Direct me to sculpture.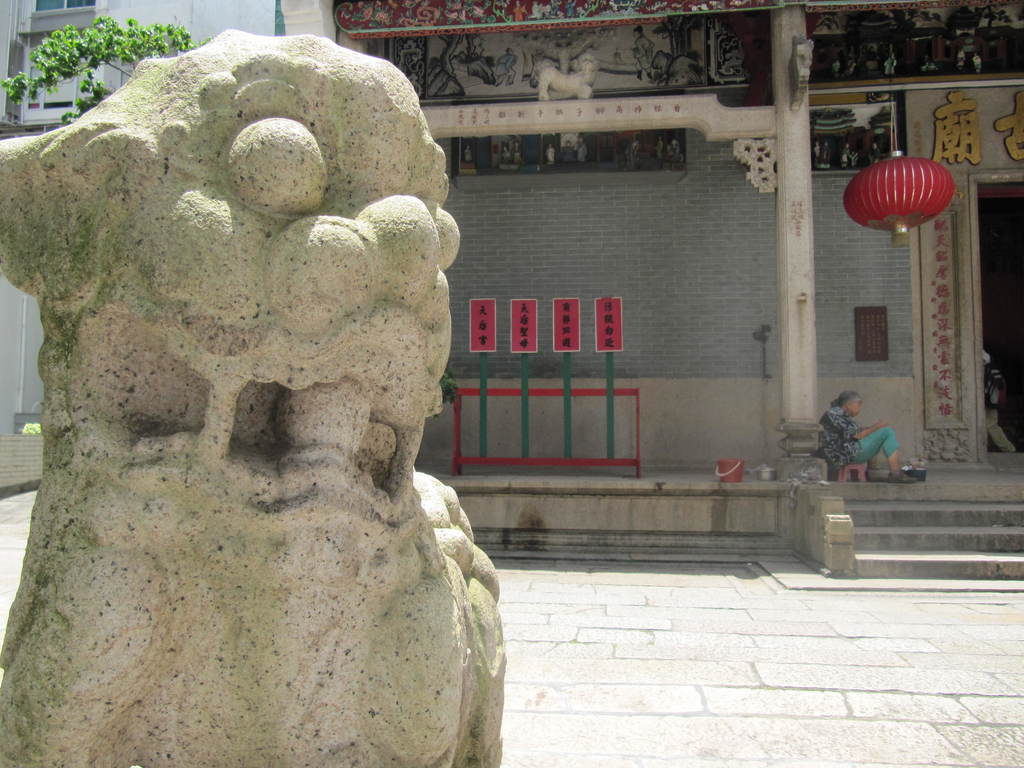
Direction: 1/29/513/767.
